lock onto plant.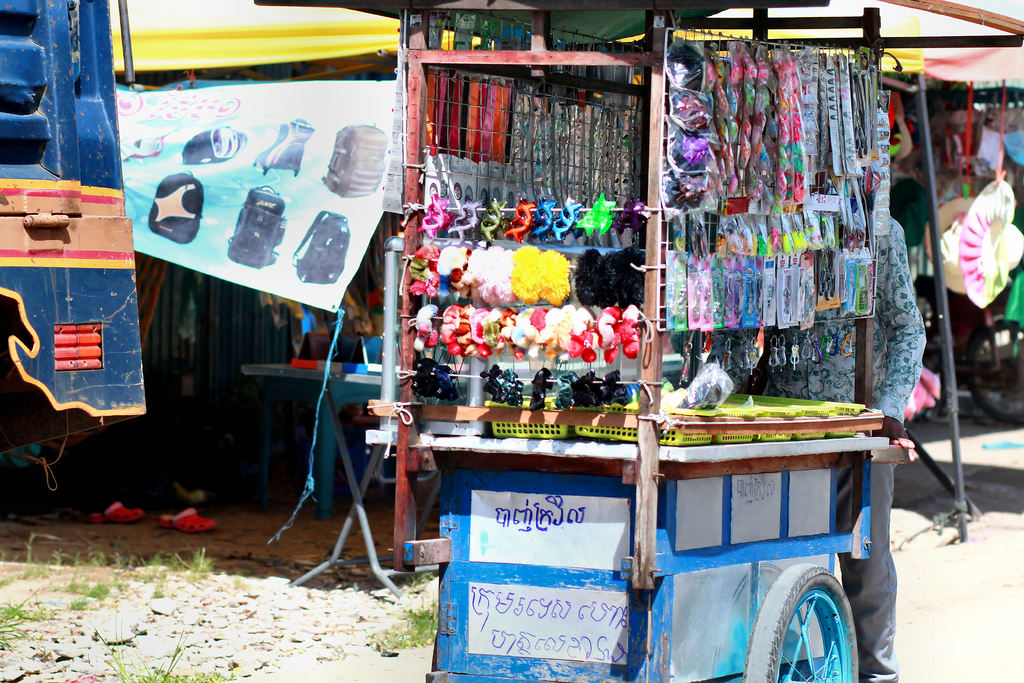
Locked: box=[400, 572, 436, 597].
